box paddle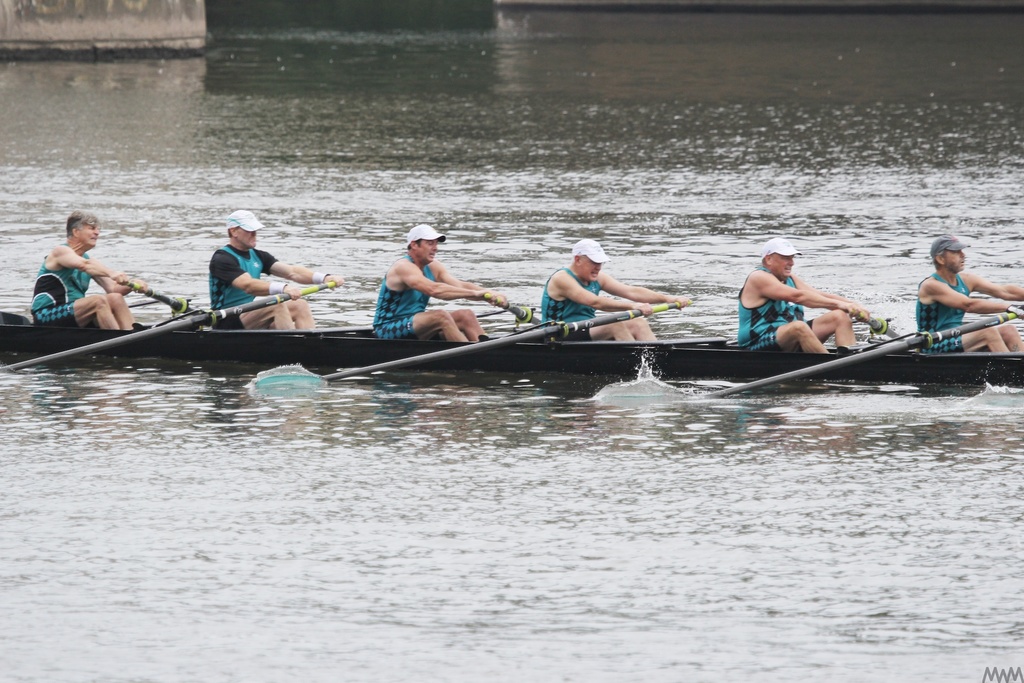
(x1=713, y1=300, x2=1023, y2=405)
